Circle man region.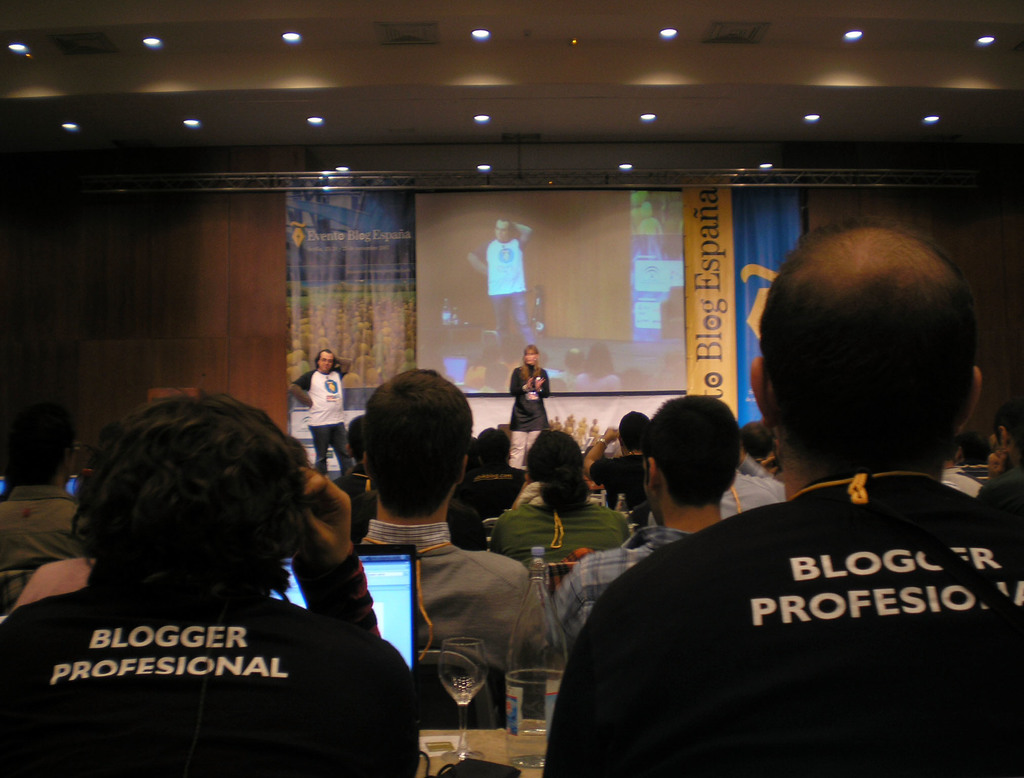
Region: (left=3, top=396, right=109, bottom=607).
